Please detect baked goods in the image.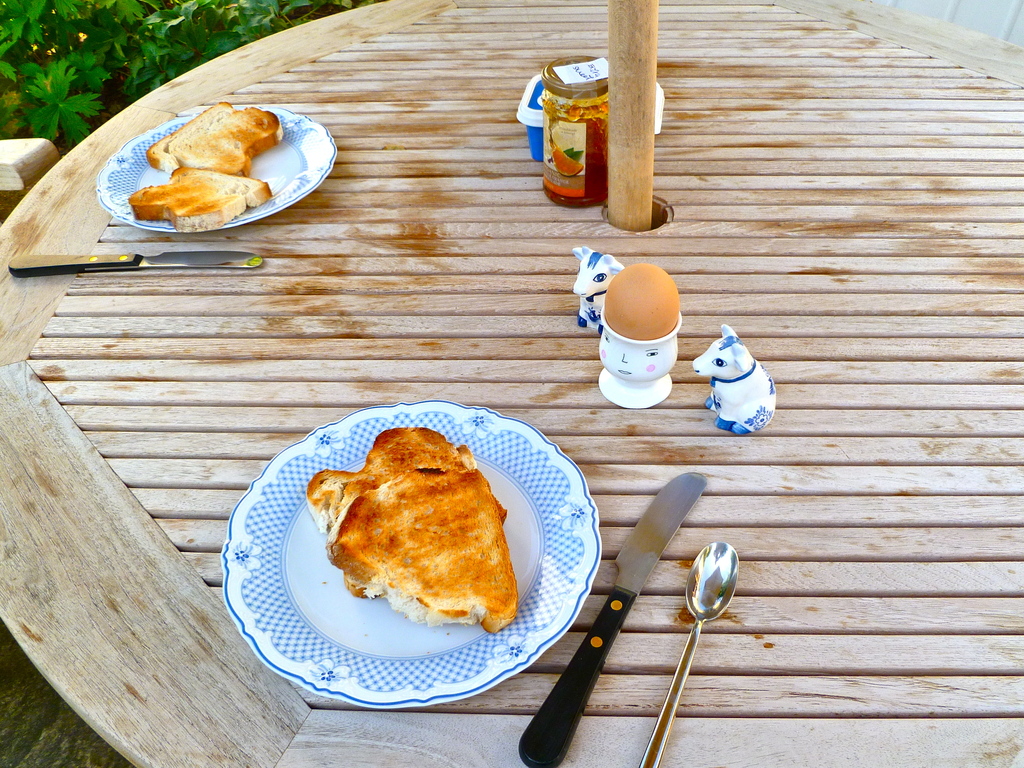
rect(148, 100, 287, 177).
